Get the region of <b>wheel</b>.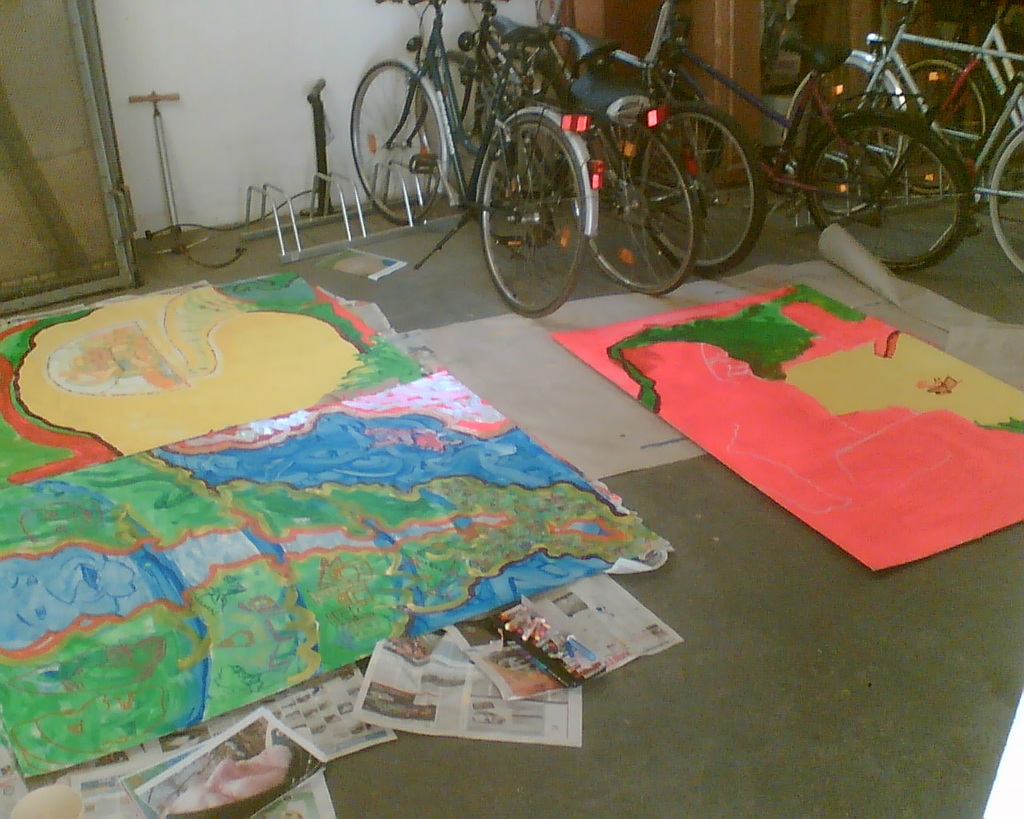
(411, 47, 518, 205).
